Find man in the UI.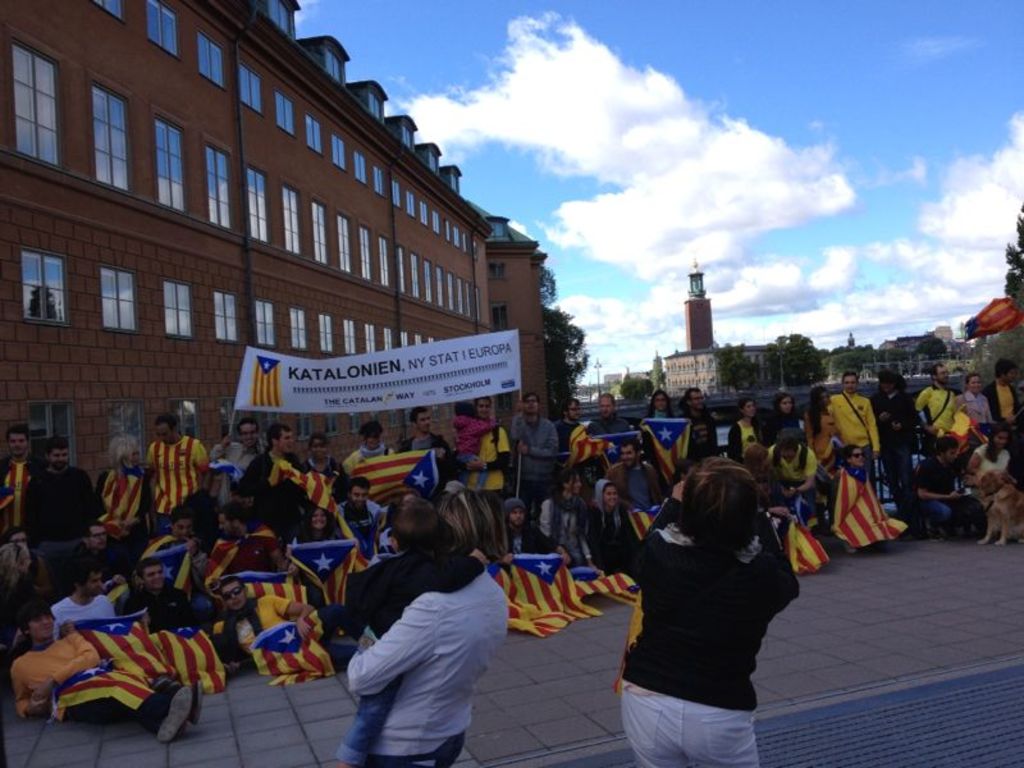
UI element at <bbox>324, 488, 524, 760</bbox>.
